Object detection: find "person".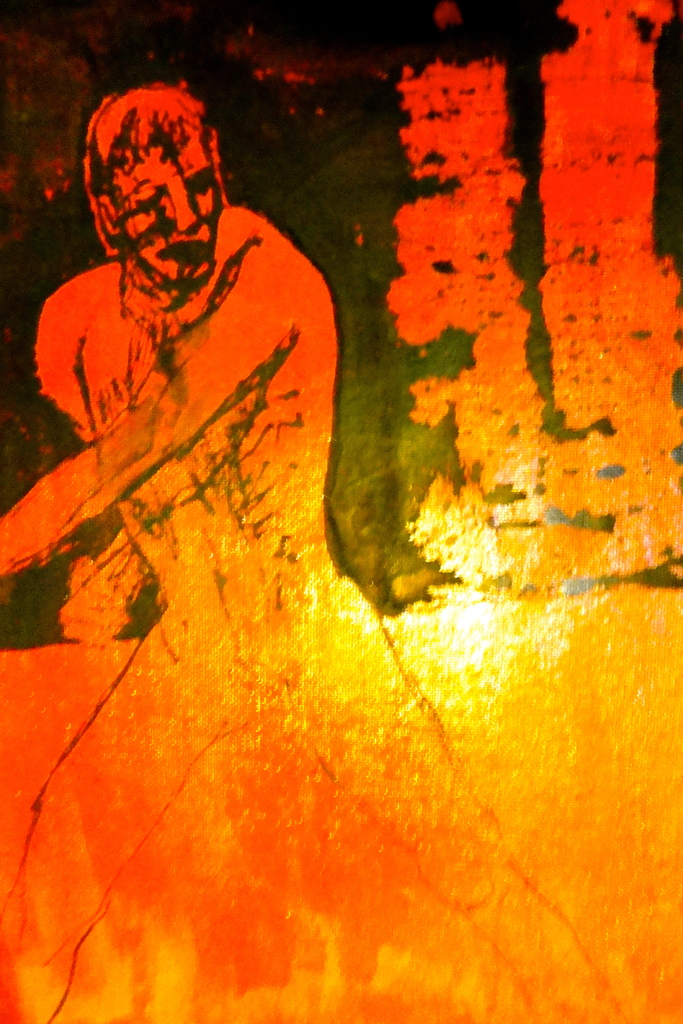
(left=28, top=111, right=568, bottom=976).
